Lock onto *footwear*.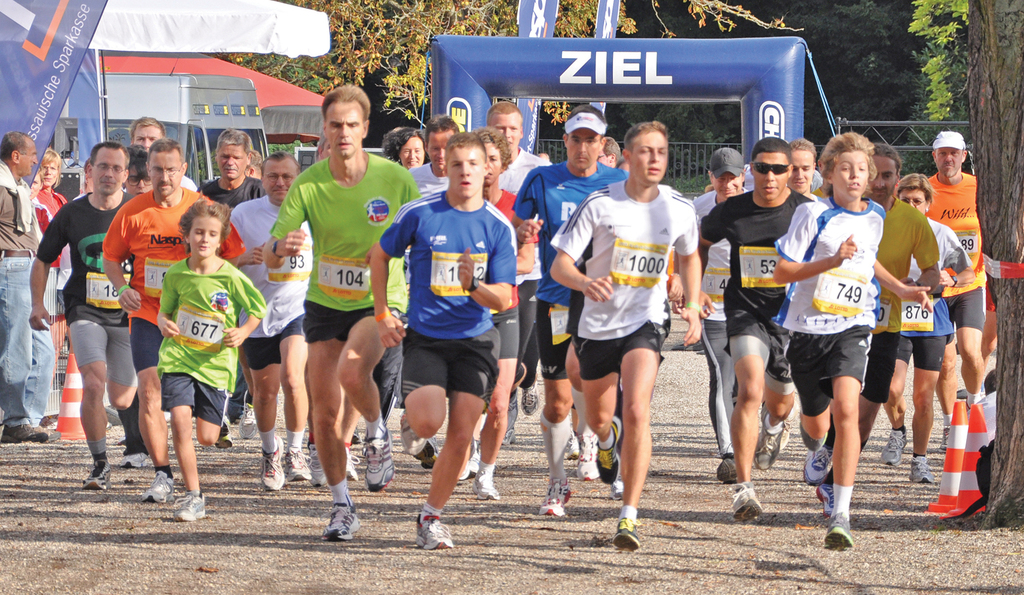
Locked: 535, 478, 575, 519.
